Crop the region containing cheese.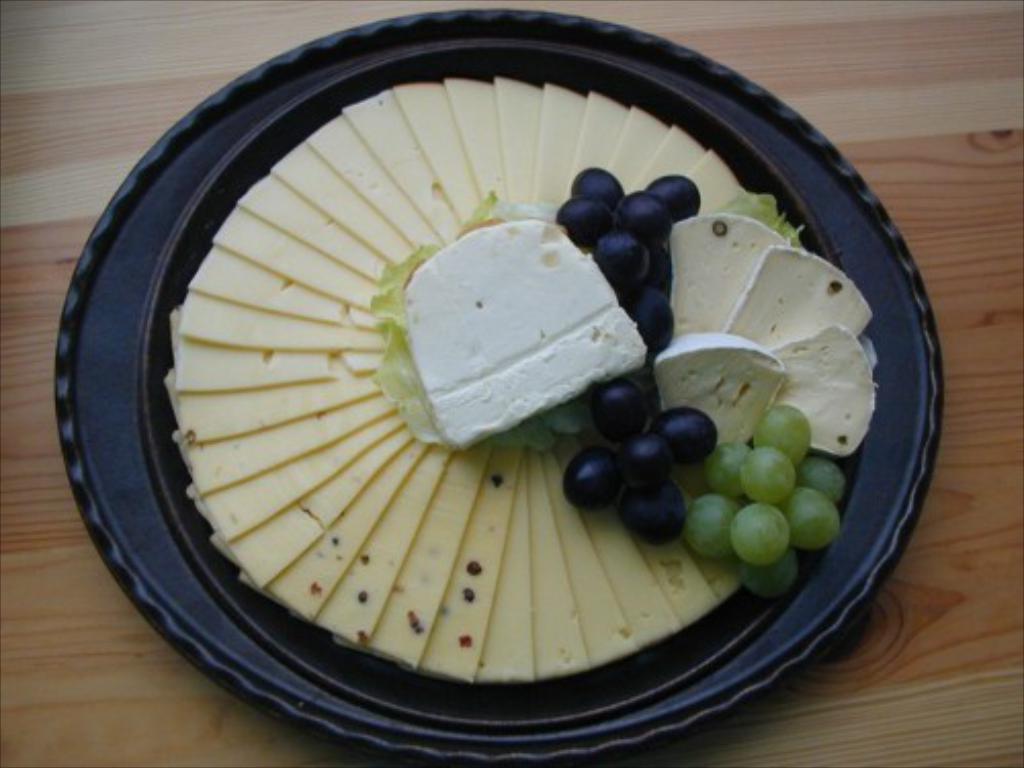
Crop region: box(764, 322, 879, 453).
